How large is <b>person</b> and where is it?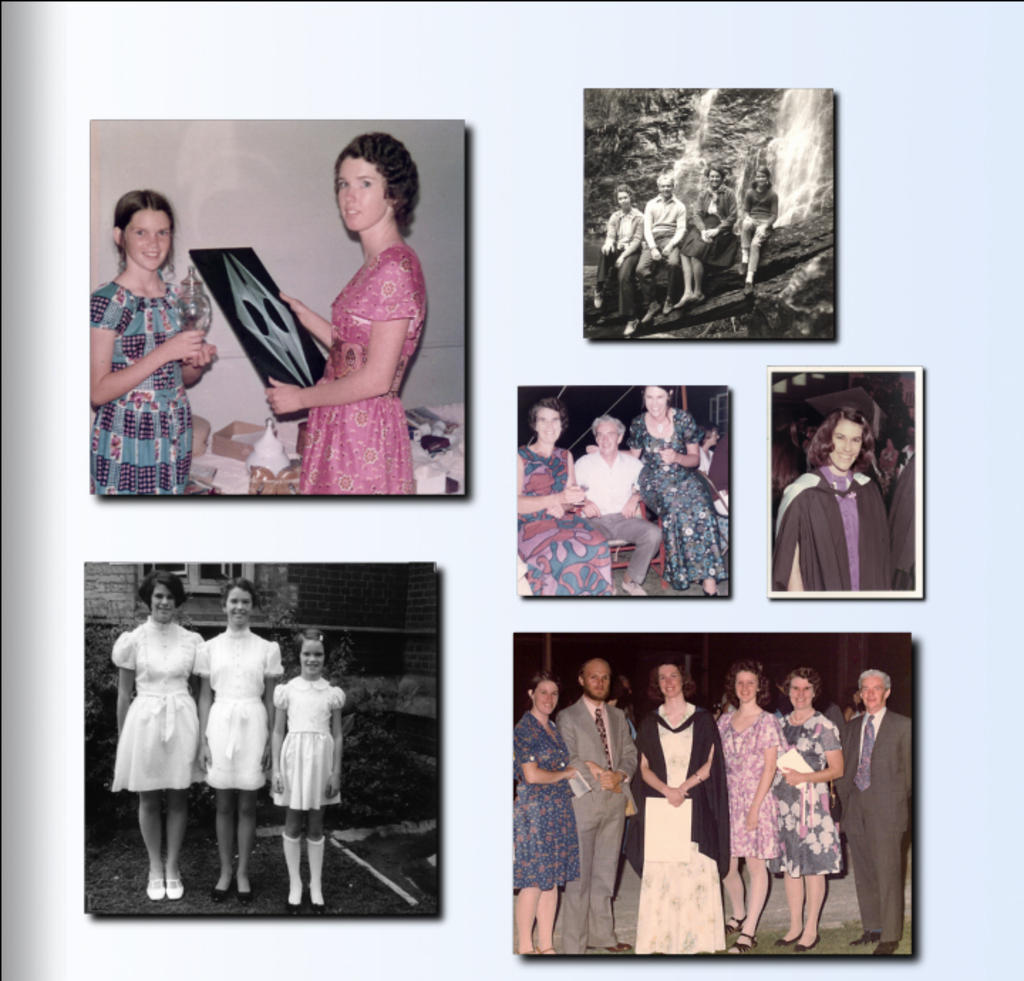
Bounding box: Rect(579, 409, 654, 591).
